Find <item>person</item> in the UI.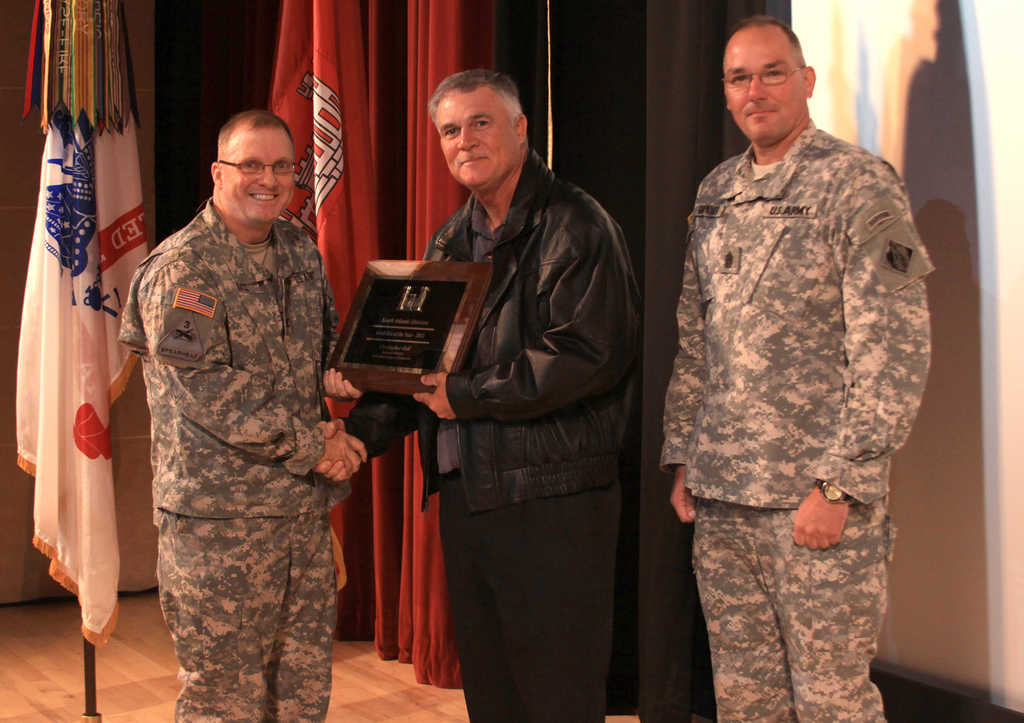
UI element at l=317, t=65, r=639, b=722.
